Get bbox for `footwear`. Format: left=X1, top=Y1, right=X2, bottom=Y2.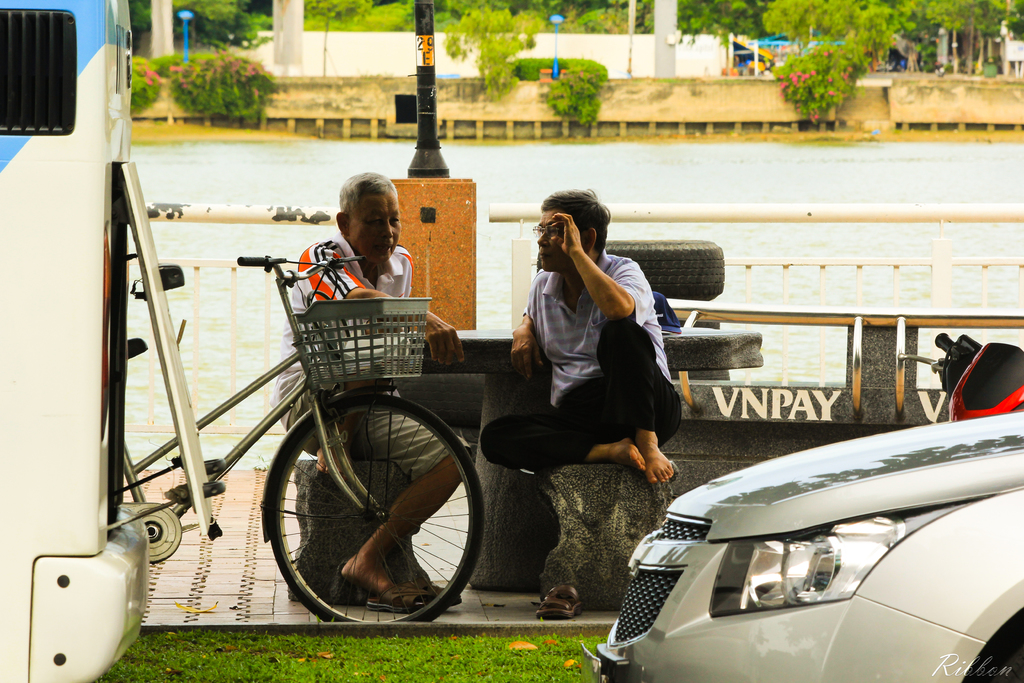
left=365, top=579, right=433, bottom=613.
